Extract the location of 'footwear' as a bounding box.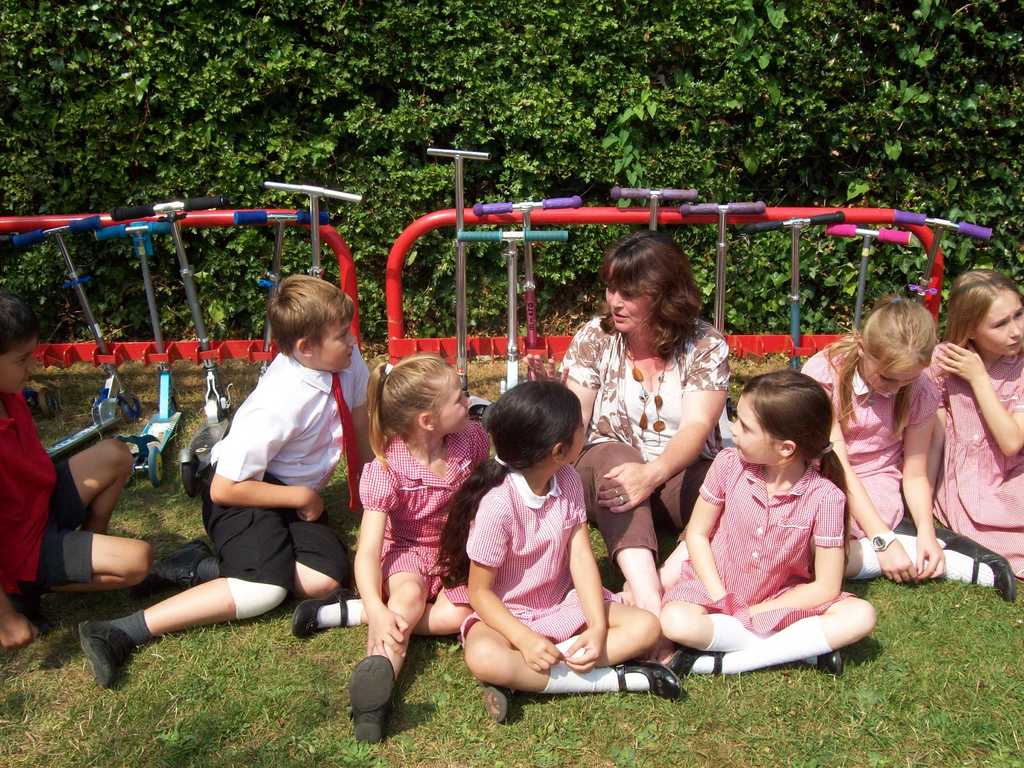
(left=946, top=534, right=1014, bottom=605).
